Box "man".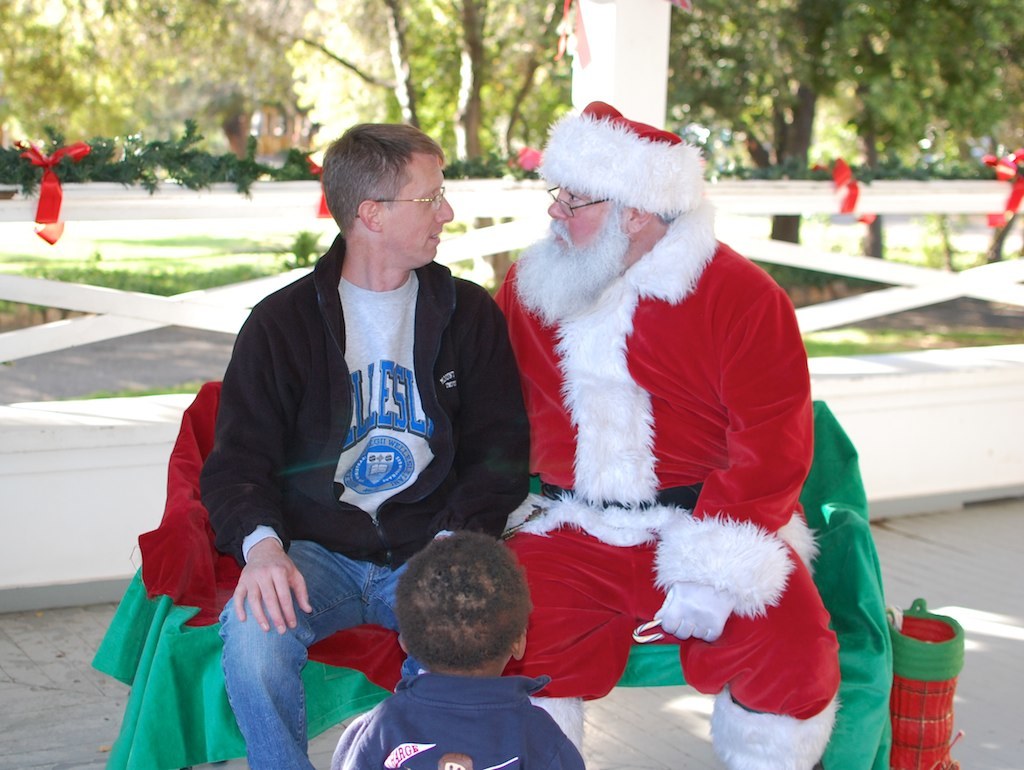
(479, 93, 846, 769).
